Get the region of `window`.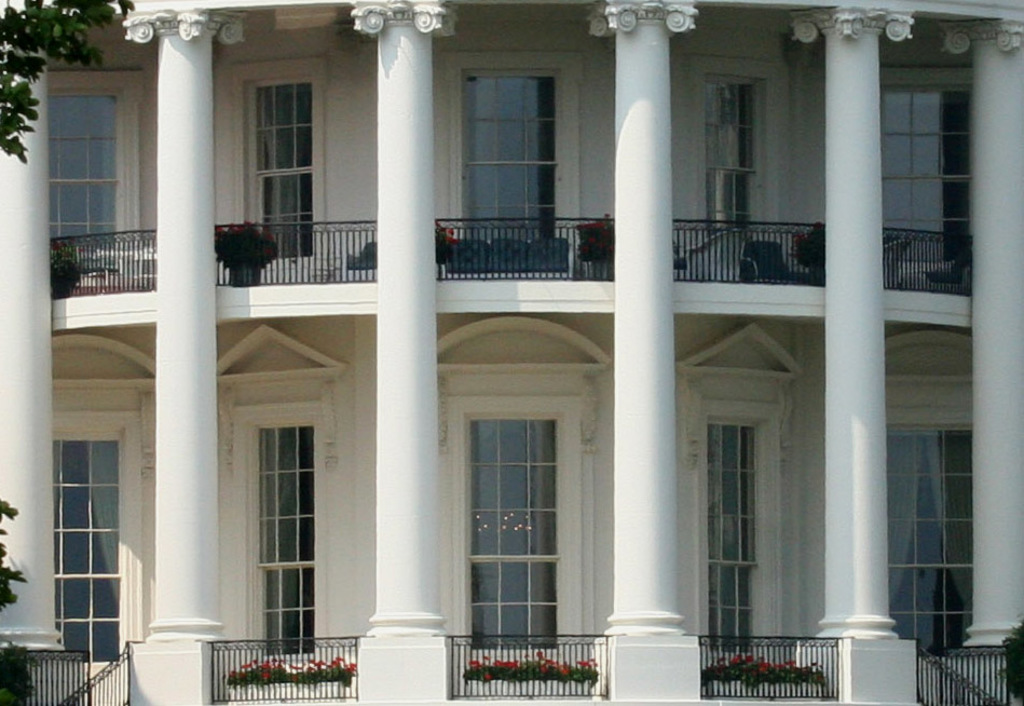
locate(230, 64, 330, 269).
